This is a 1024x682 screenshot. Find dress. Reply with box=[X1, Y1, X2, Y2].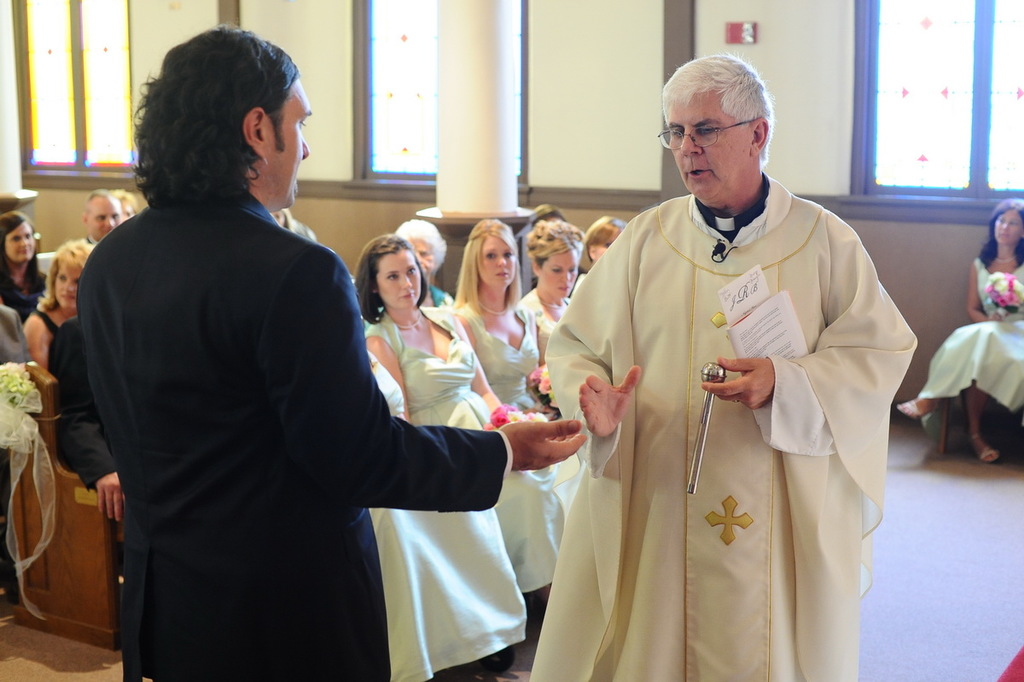
box=[369, 353, 525, 681].
